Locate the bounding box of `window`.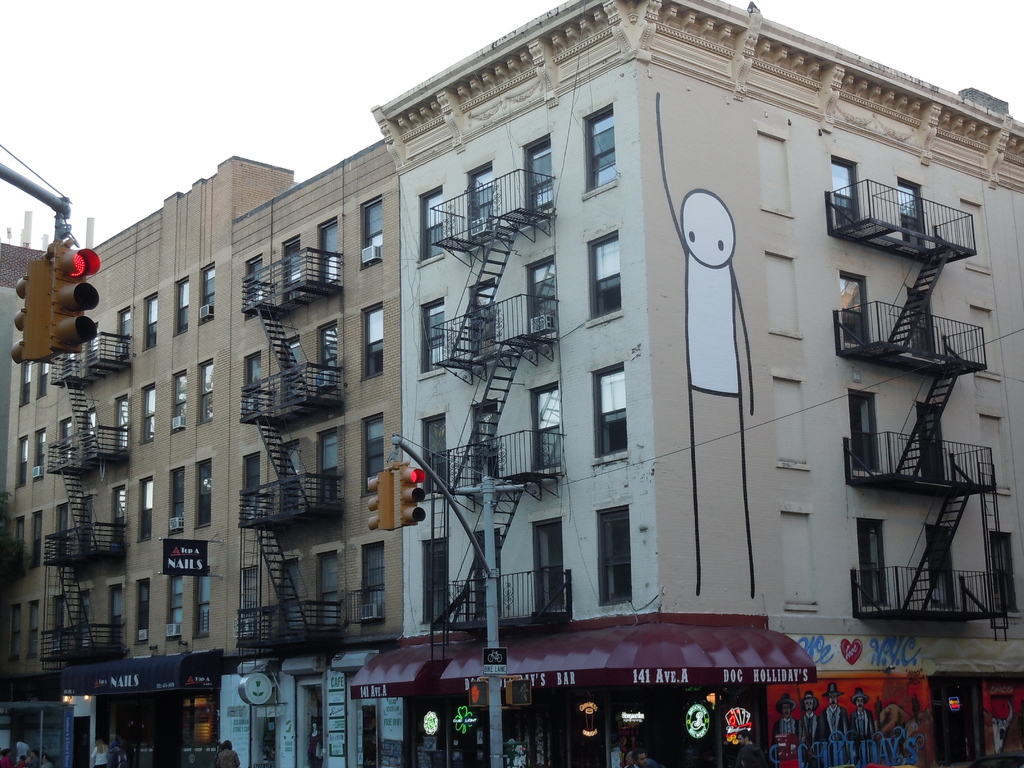
Bounding box: {"x1": 135, "y1": 580, "x2": 156, "y2": 647}.
